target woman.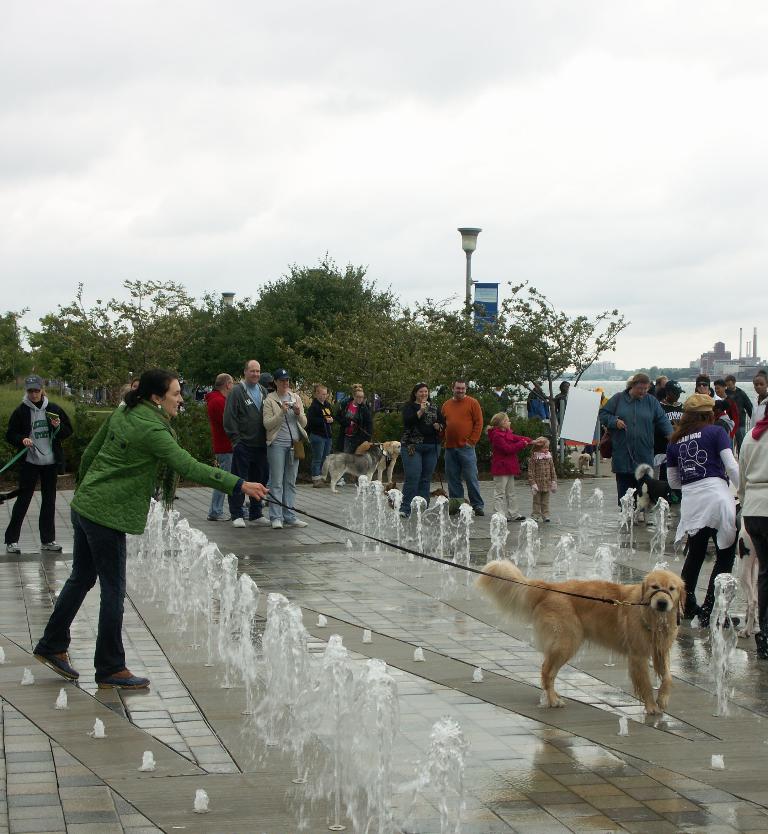
Target region: rect(262, 365, 311, 527).
